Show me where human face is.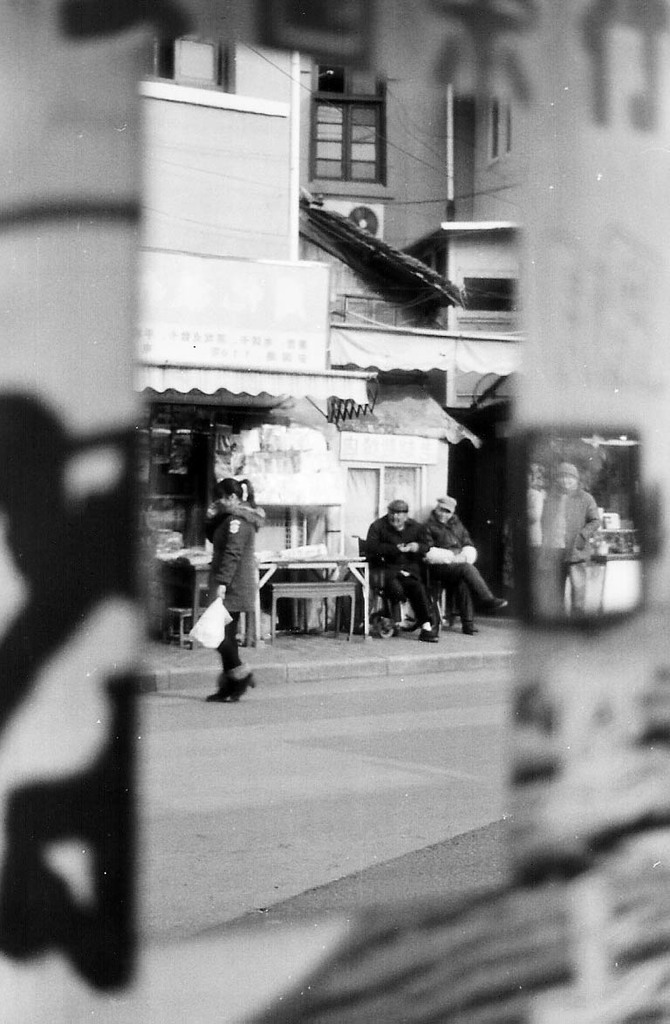
human face is at bbox(434, 511, 455, 523).
